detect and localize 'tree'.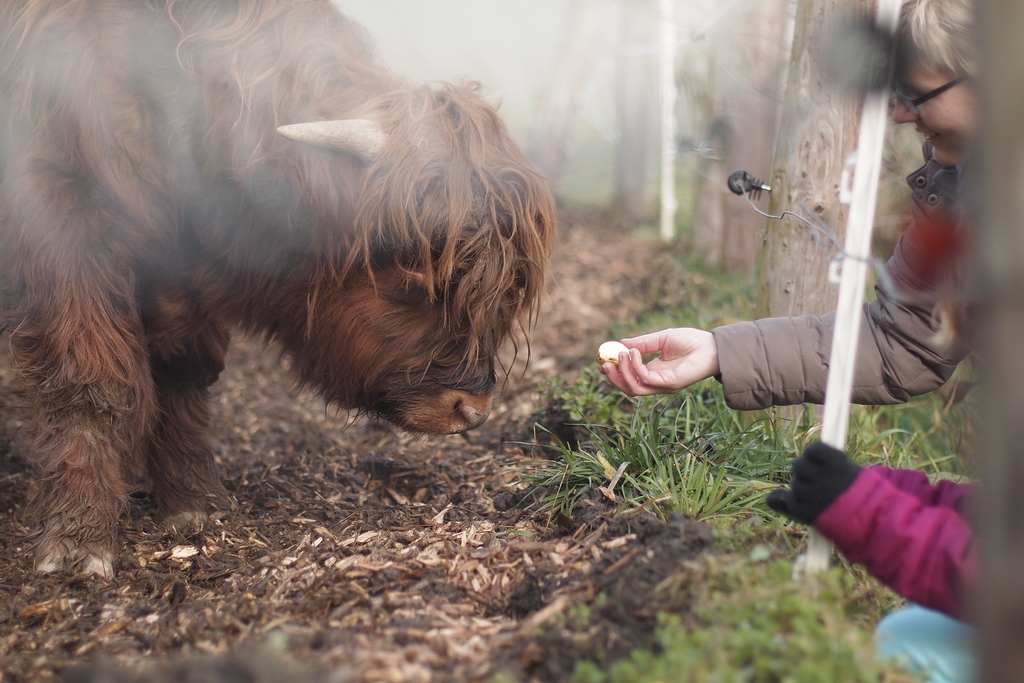
Localized at {"x1": 785, "y1": 0, "x2": 882, "y2": 428}.
